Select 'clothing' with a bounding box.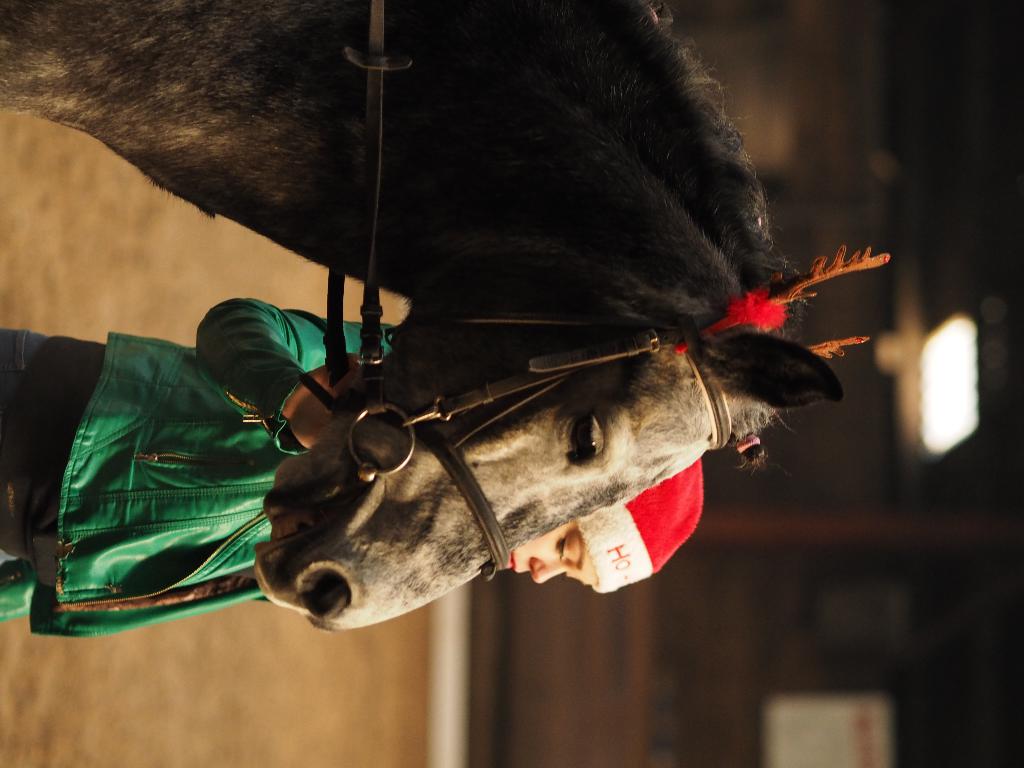
select_region(0, 296, 394, 638).
